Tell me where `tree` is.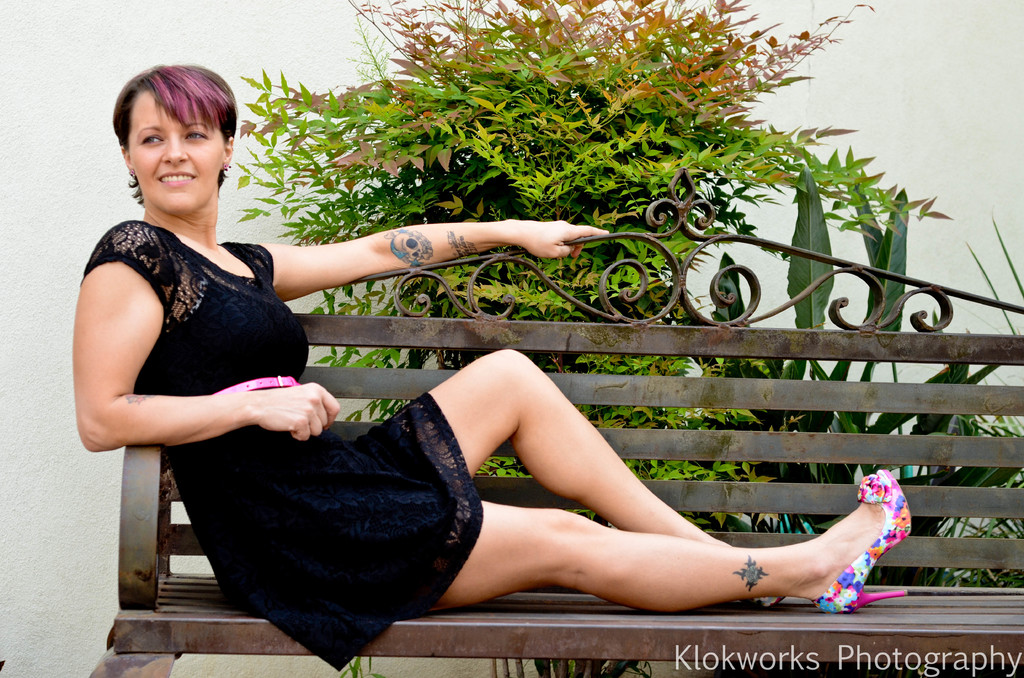
`tree` is at locate(234, 0, 969, 677).
